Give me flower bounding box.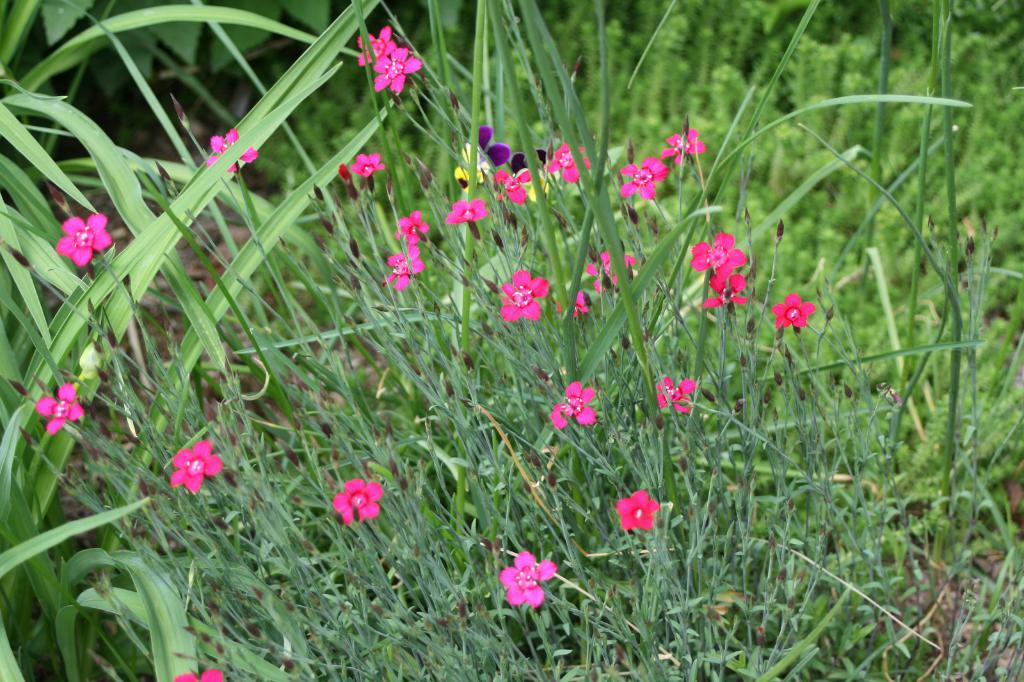
(358,23,399,65).
